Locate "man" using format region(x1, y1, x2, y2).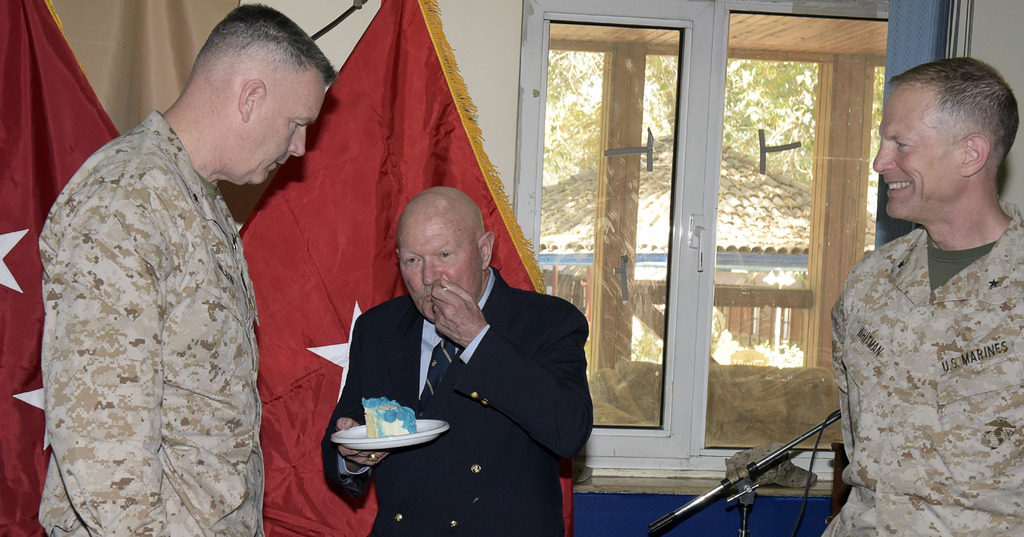
region(33, 0, 338, 536).
